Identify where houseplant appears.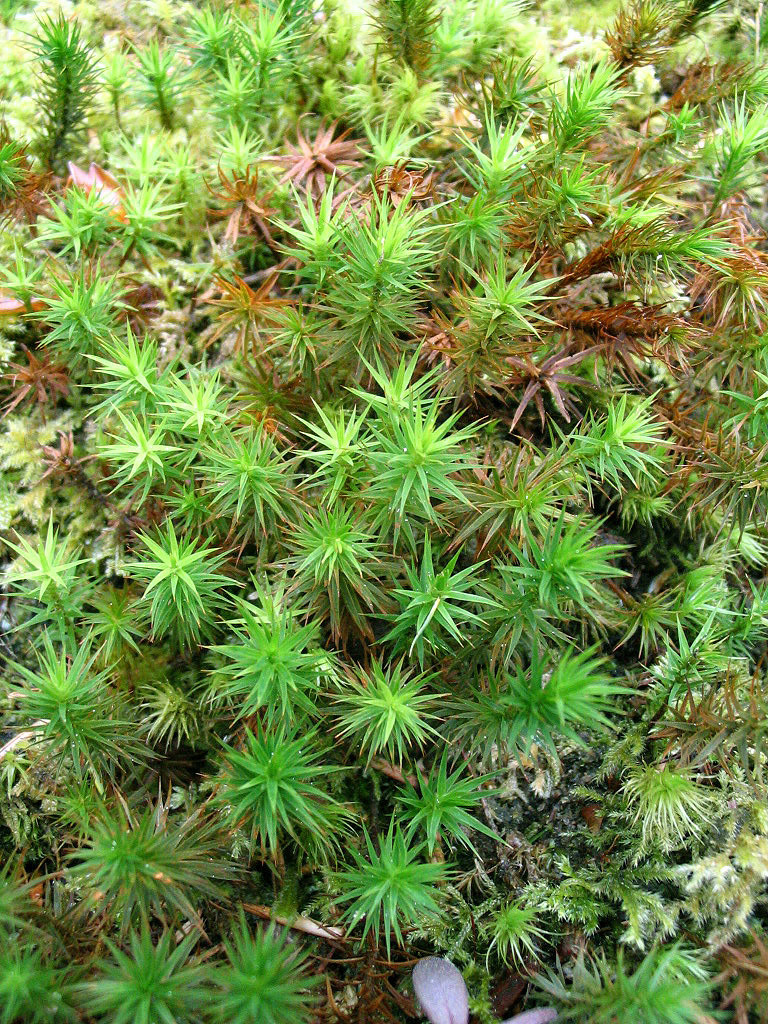
Appears at [left=363, top=399, right=486, bottom=519].
